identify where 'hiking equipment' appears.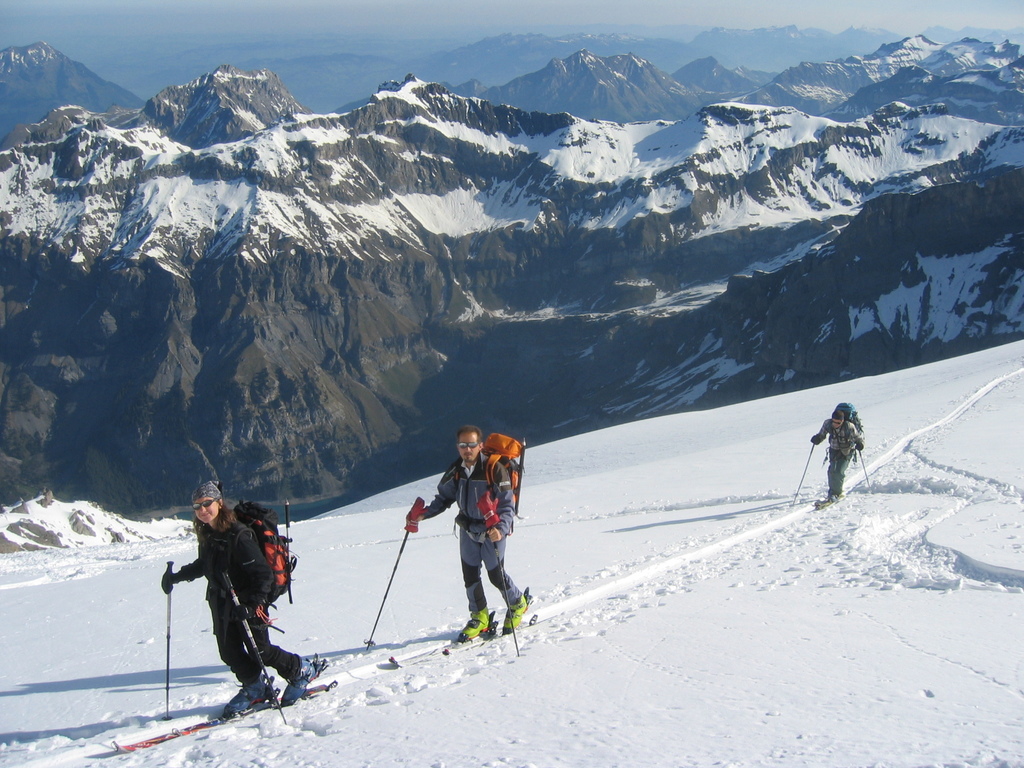
Appears at select_region(455, 432, 531, 538).
